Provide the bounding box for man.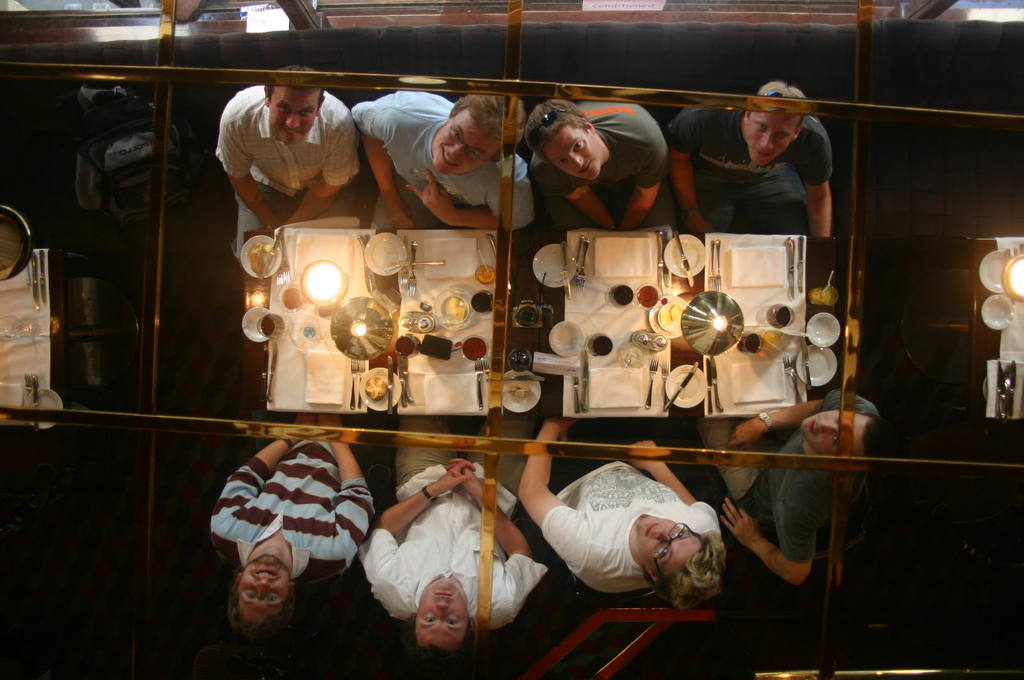
518 416 732 620.
